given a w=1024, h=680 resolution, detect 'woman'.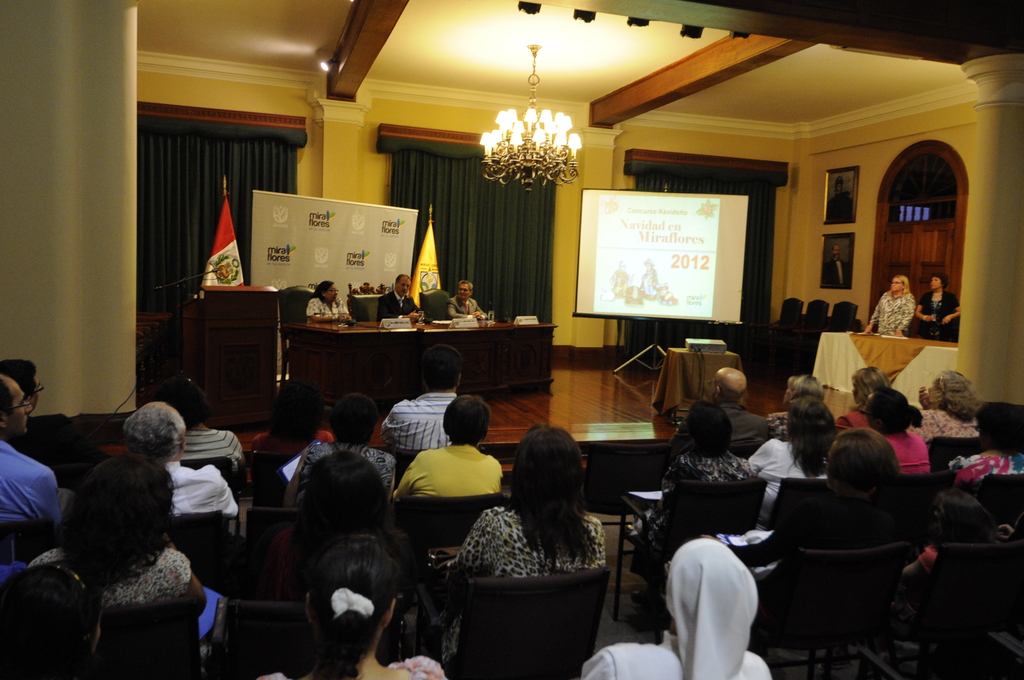
box(611, 399, 751, 546).
